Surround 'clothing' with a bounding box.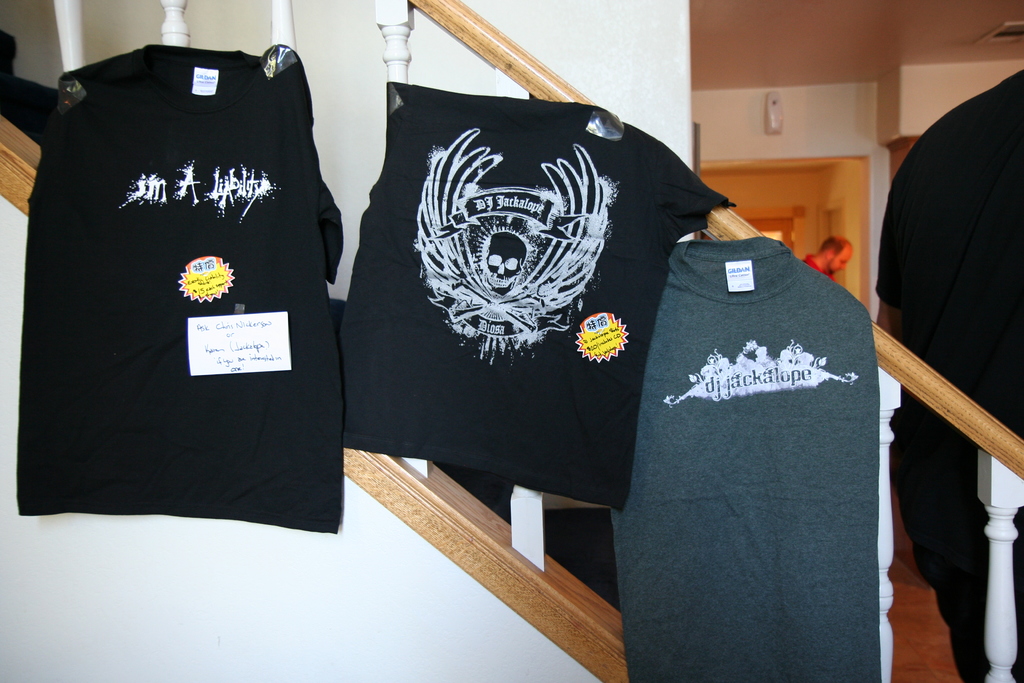
[348, 83, 735, 516].
